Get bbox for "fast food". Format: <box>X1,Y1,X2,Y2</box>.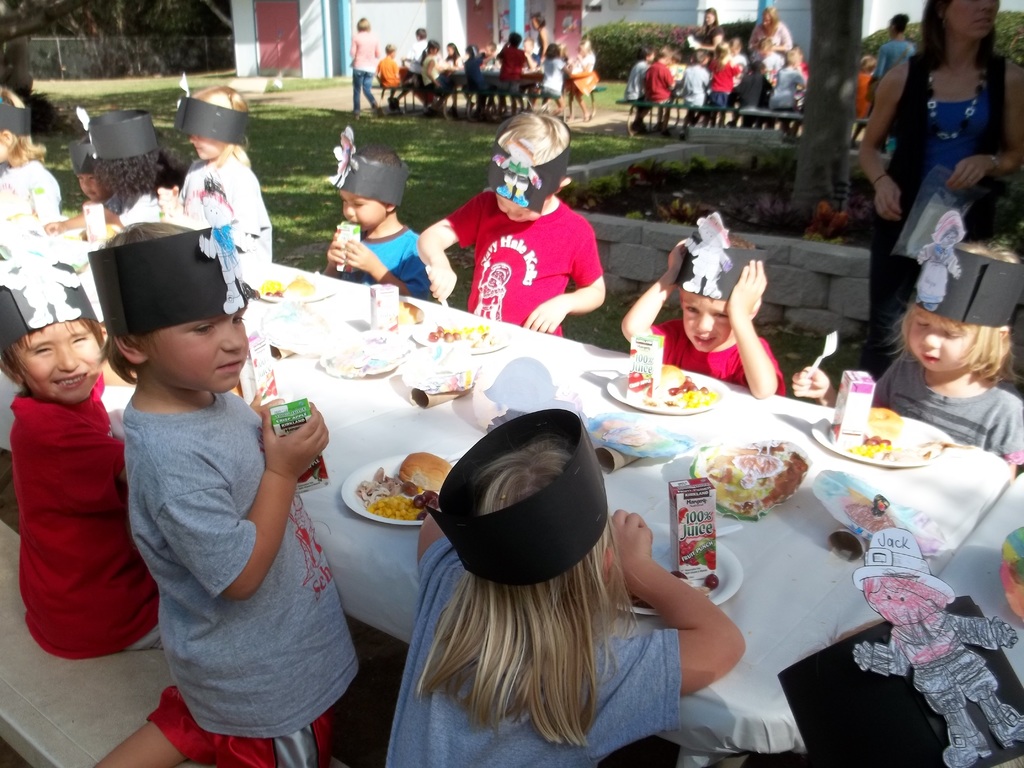
<box>691,440,808,521</box>.
